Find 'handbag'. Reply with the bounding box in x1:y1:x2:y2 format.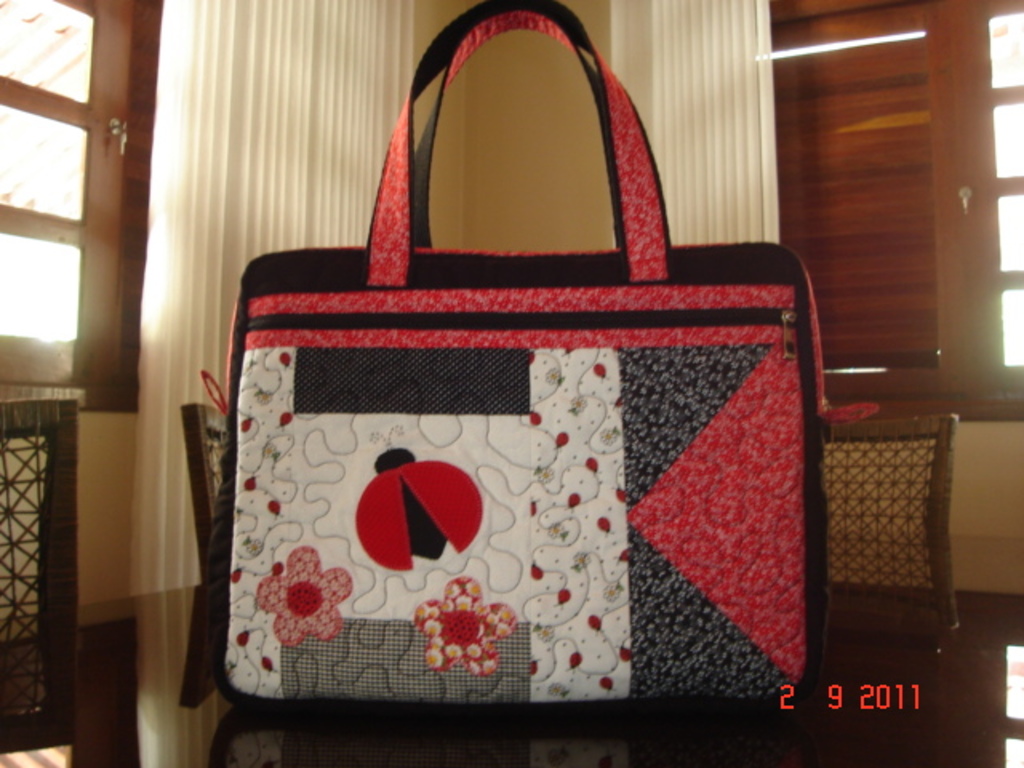
208:0:835:717.
